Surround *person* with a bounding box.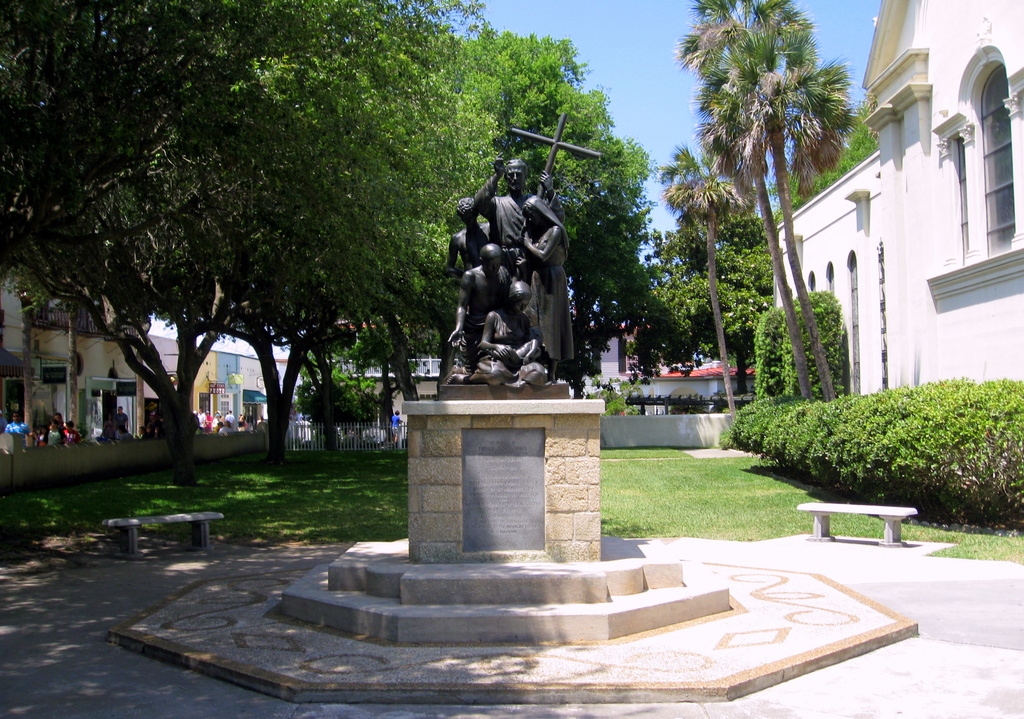
BBox(6, 410, 33, 453).
